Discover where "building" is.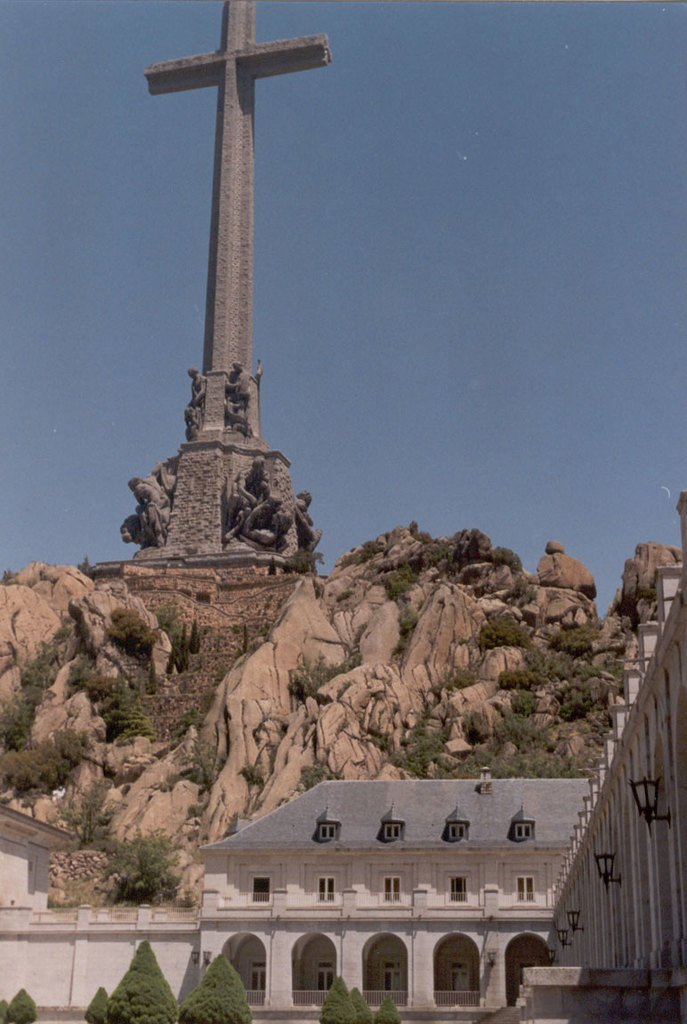
Discovered at region(0, 807, 210, 1023).
